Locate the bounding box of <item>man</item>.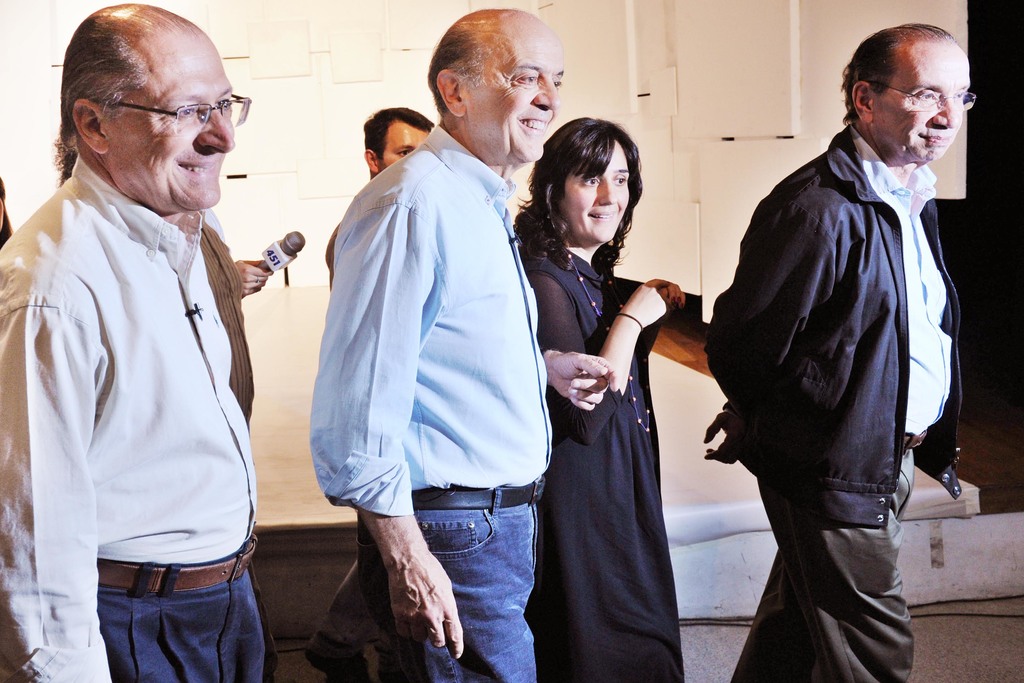
Bounding box: {"x1": 0, "y1": 3, "x2": 252, "y2": 682}.
